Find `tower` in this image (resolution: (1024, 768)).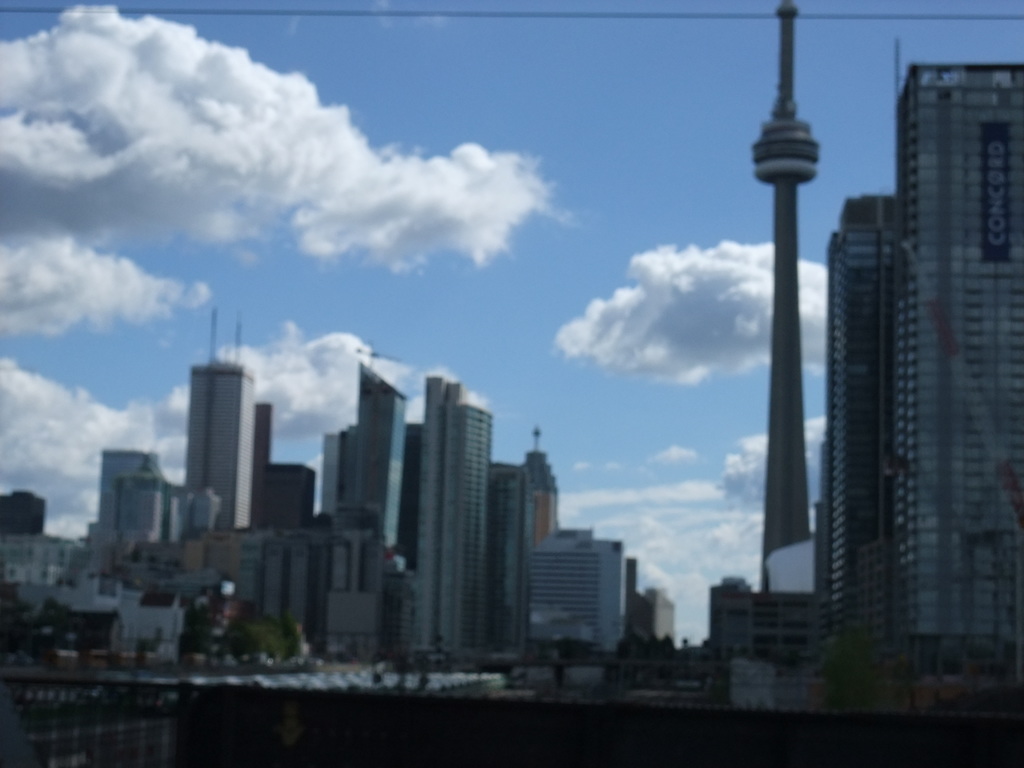
left=432, top=394, right=497, bottom=659.
